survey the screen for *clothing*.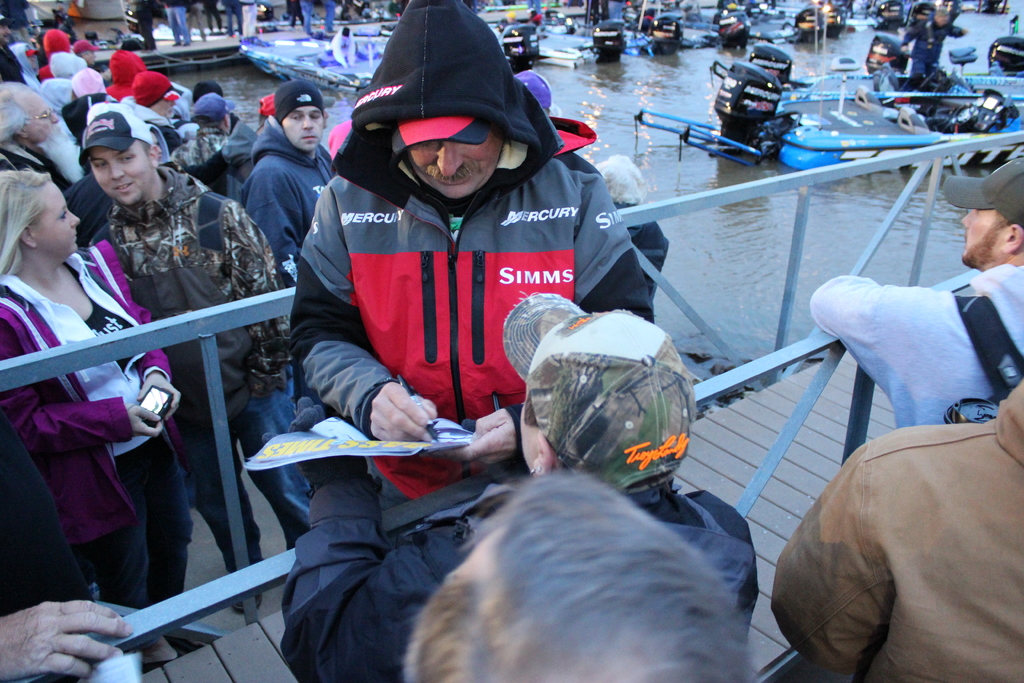
Survey found: <bbox>801, 251, 1023, 441</bbox>.
